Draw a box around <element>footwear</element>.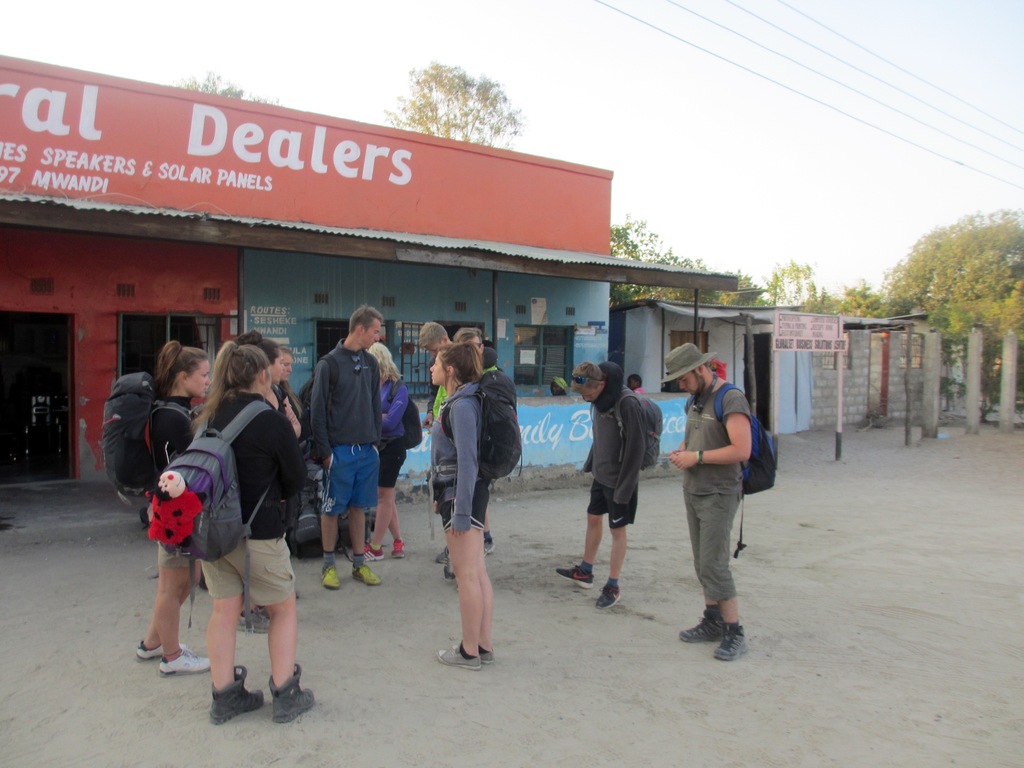
{"x1": 268, "y1": 662, "x2": 321, "y2": 725}.
